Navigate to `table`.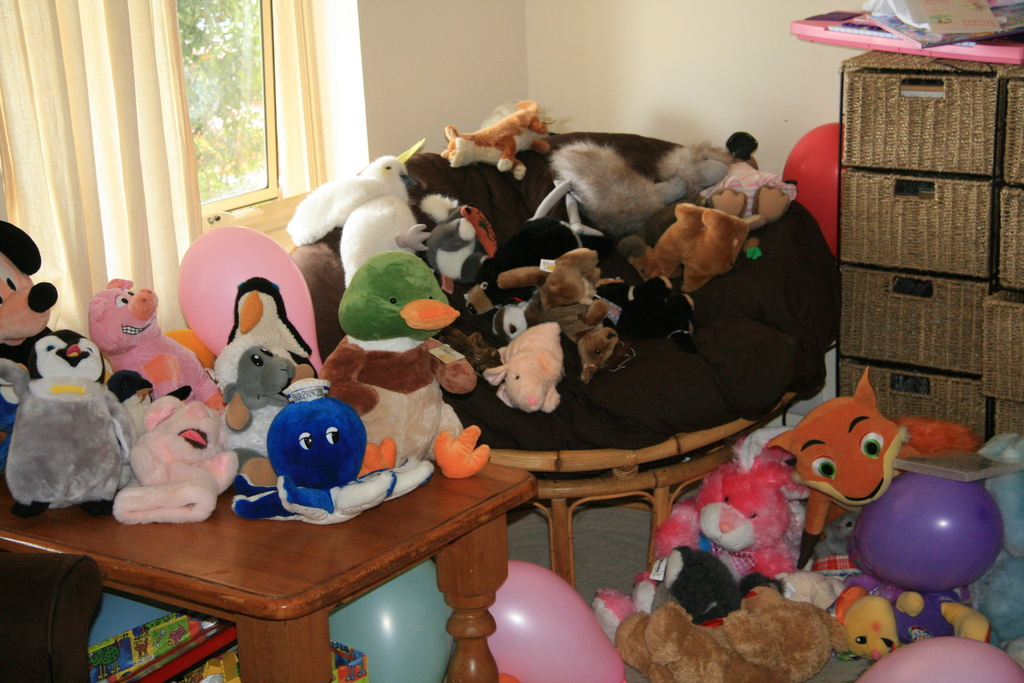
Navigation target: select_region(40, 423, 528, 682).
